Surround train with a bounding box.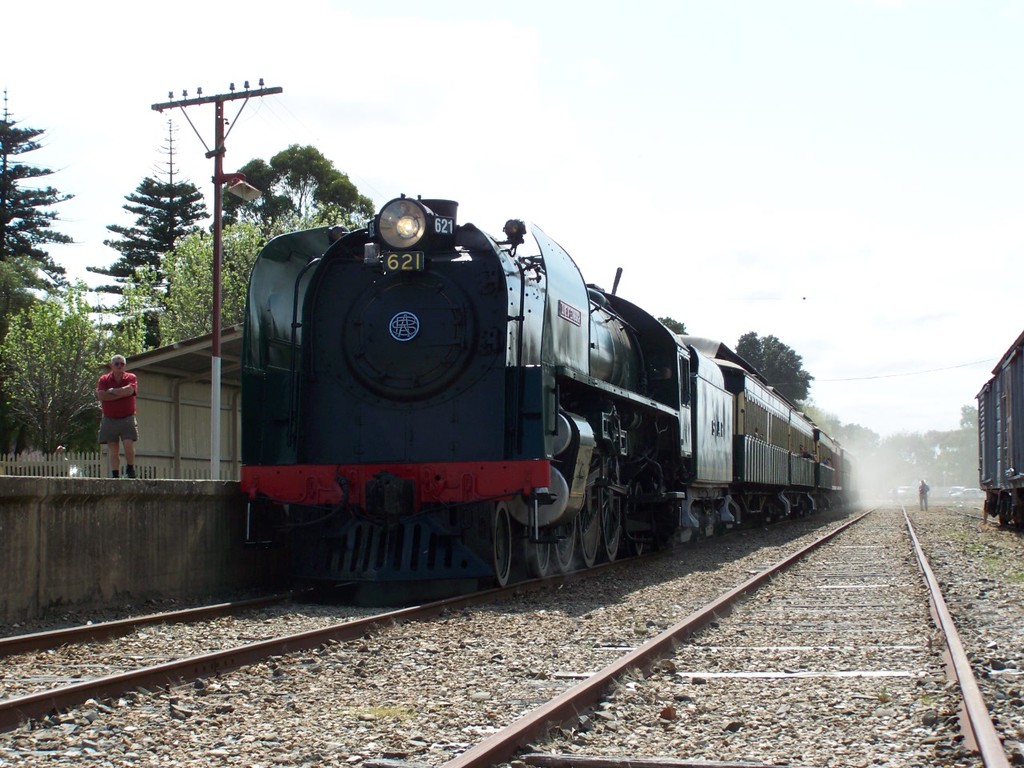
{"x1": 230, "y1": 186, "x2": 870, "y2": 592}.
